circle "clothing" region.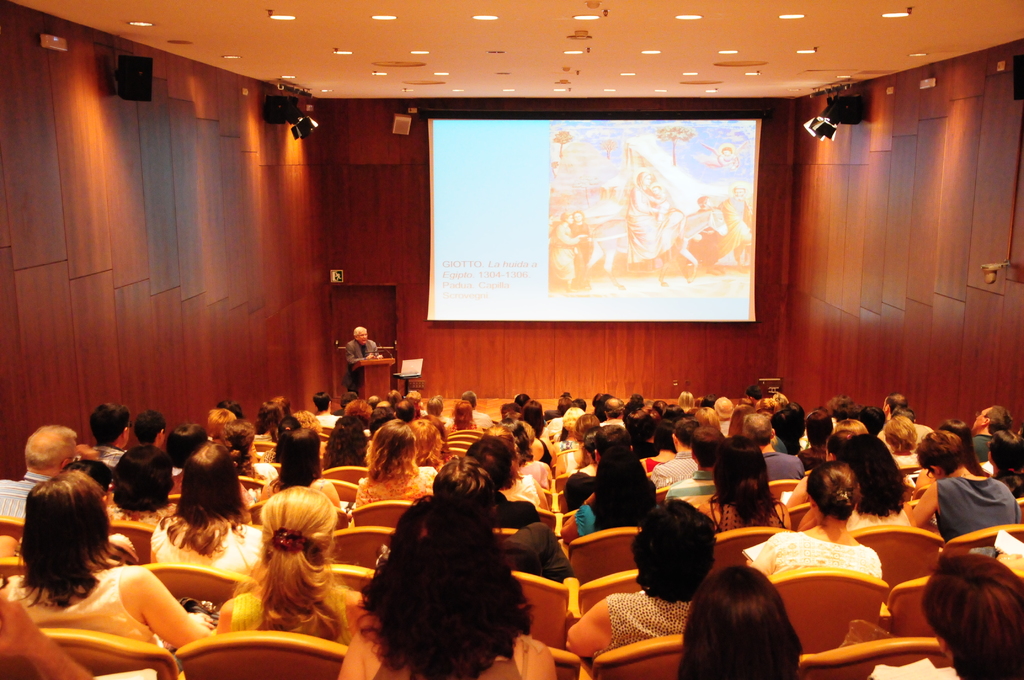
Region: (left=150, top=515, right=263, bottom=574).
